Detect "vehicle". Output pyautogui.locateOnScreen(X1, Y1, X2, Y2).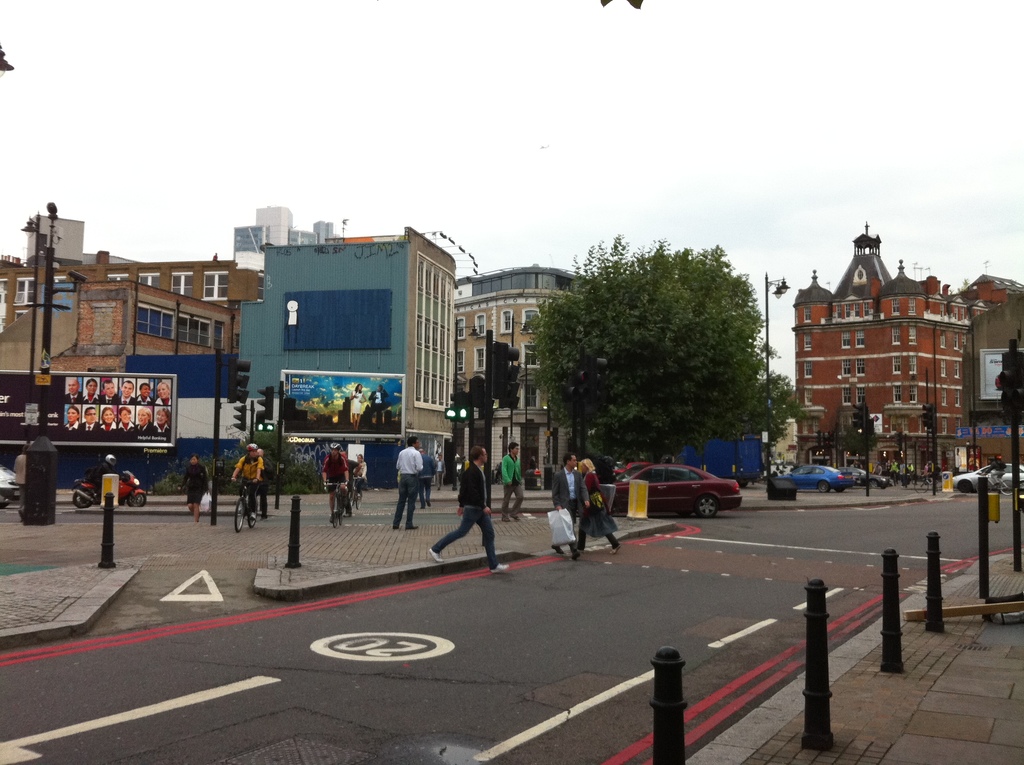
pyautogui.locateOnScreen(322, 480, 344, 527).
